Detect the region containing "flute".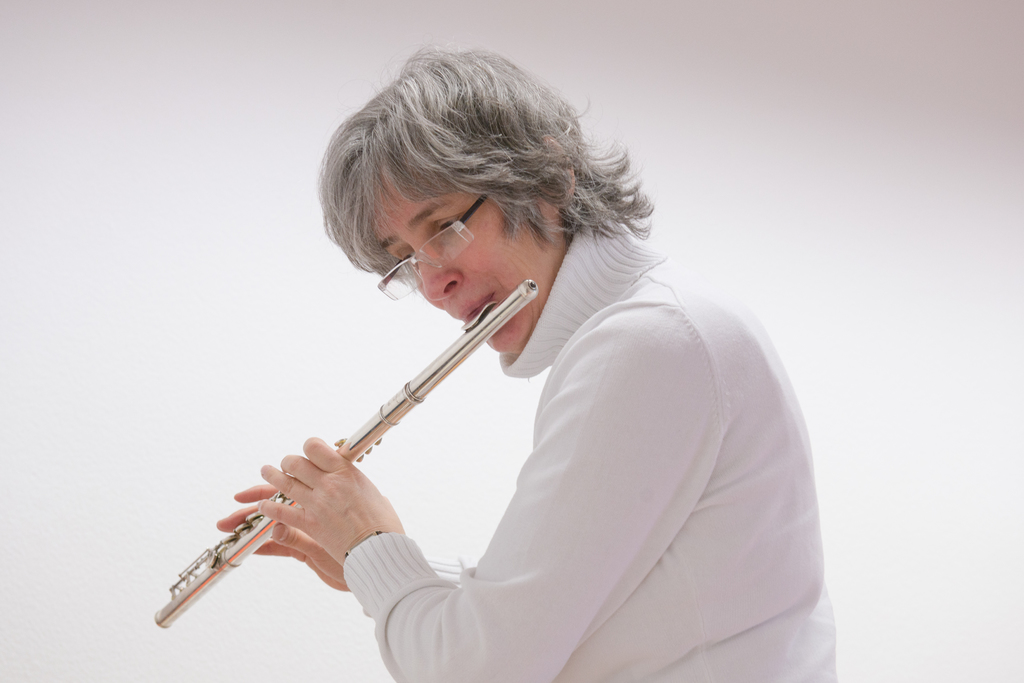
155 278 536 630.
